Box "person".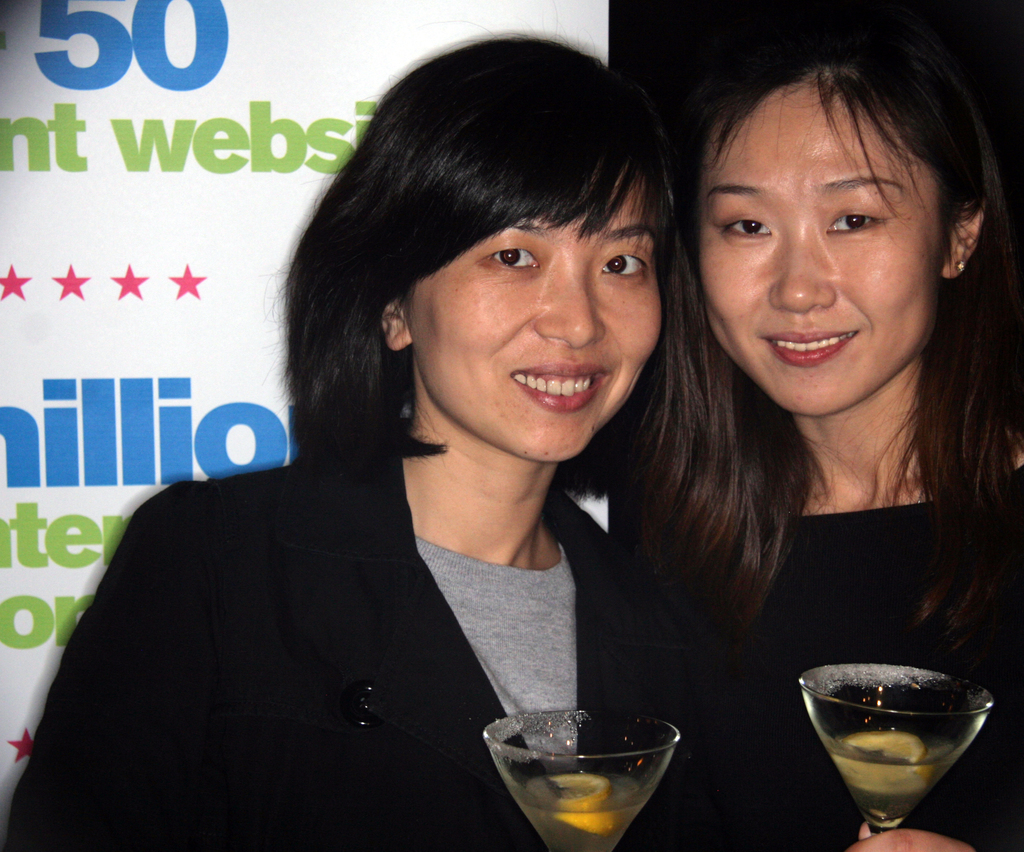
[0,34,682,851].
